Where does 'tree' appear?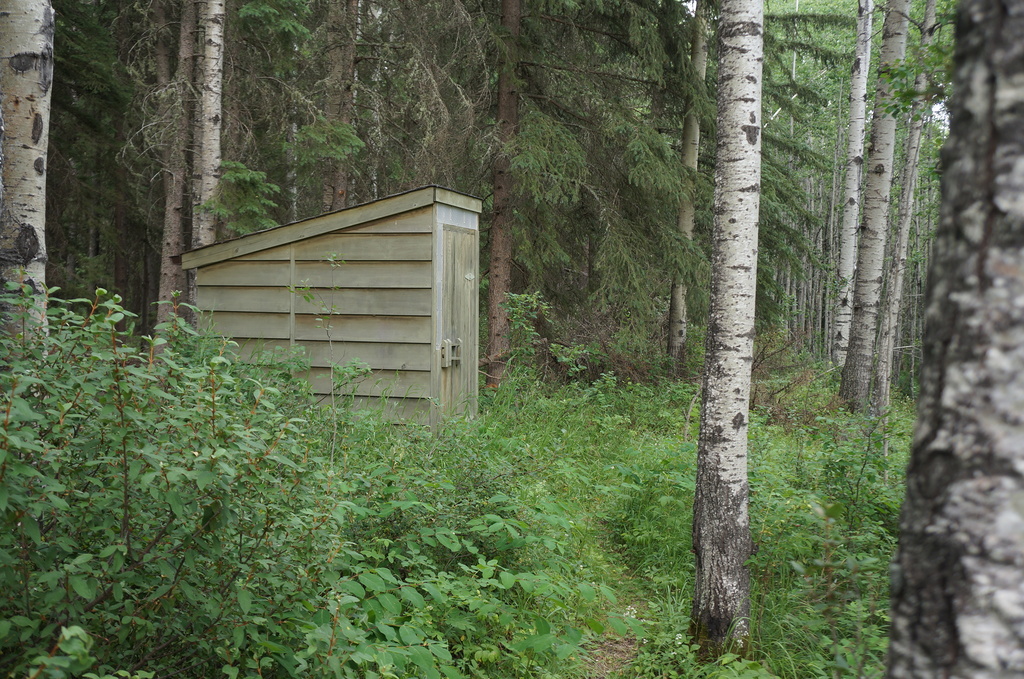
Appears at bbox(881, 0, 1023, 678).
